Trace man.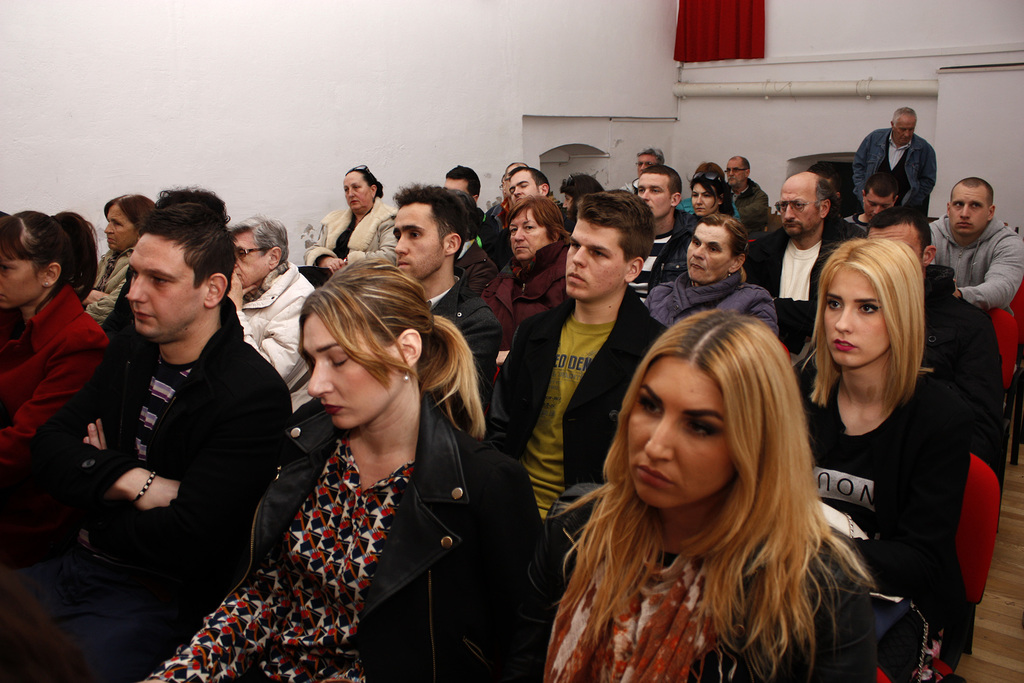
Traced to <region>626, 163, 701, 304</region>.
